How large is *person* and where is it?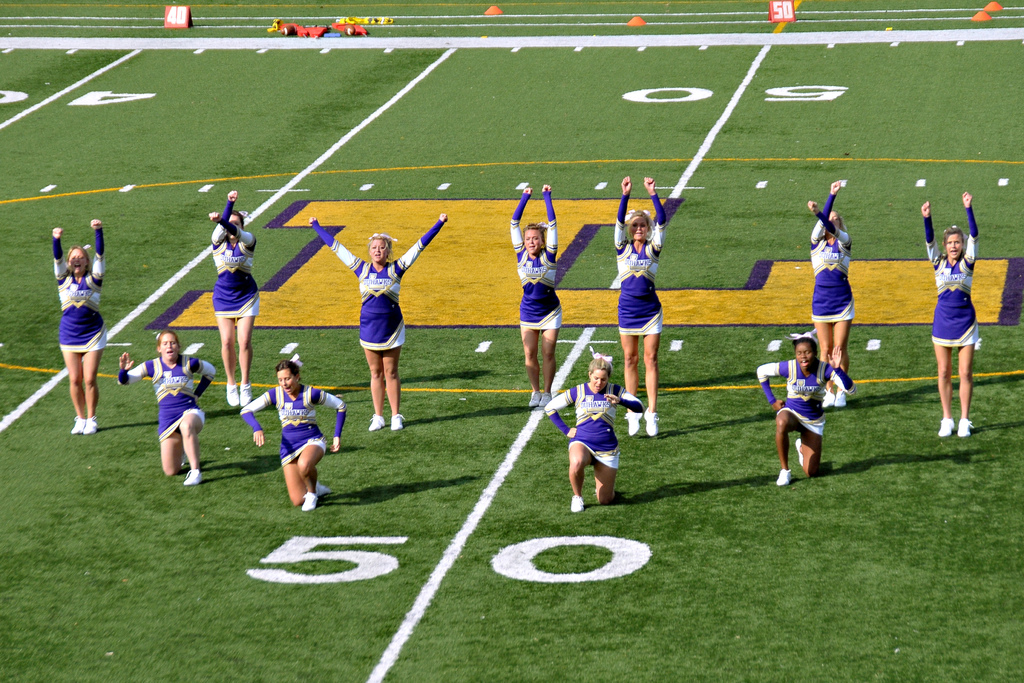
Bounding box: 118, 329, 218, 487.
